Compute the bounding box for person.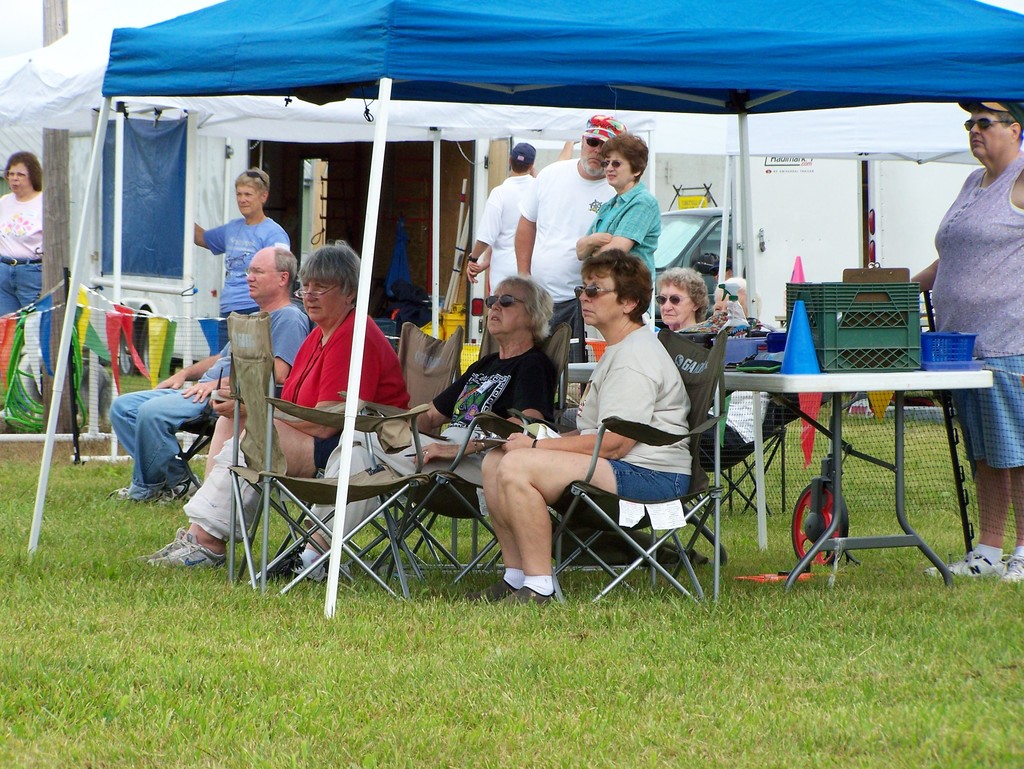
469 141 573 290.
